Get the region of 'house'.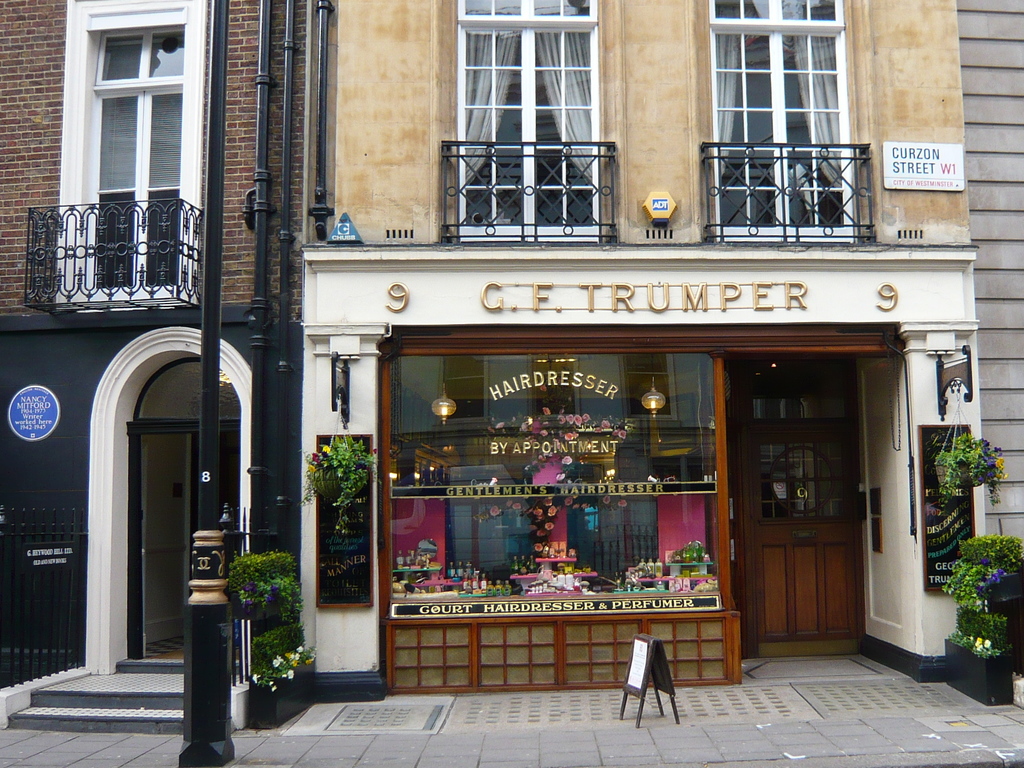
box=[307, 0, 1023, 682].
